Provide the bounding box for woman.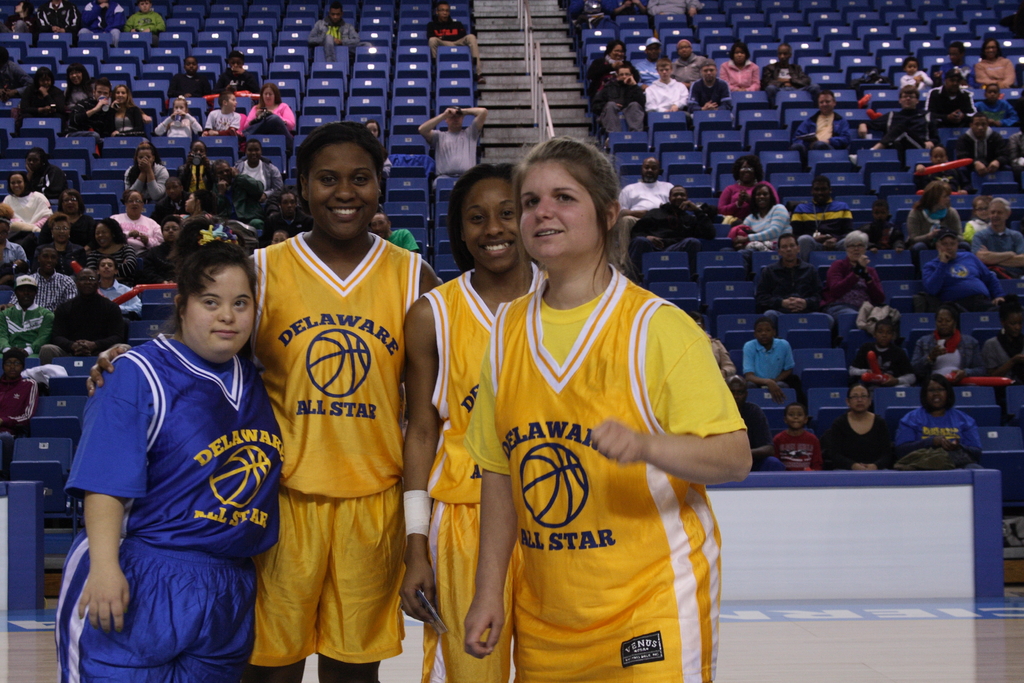
rect(589, 41, 636, 85).
